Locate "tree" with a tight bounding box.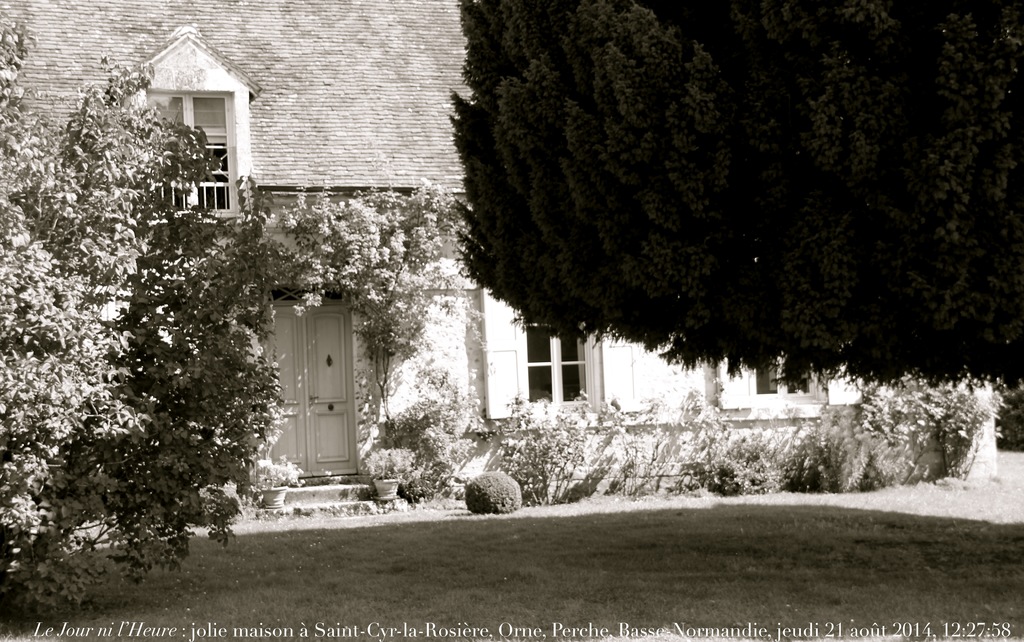
left=448, top=0, right=1023, bottom=397.
